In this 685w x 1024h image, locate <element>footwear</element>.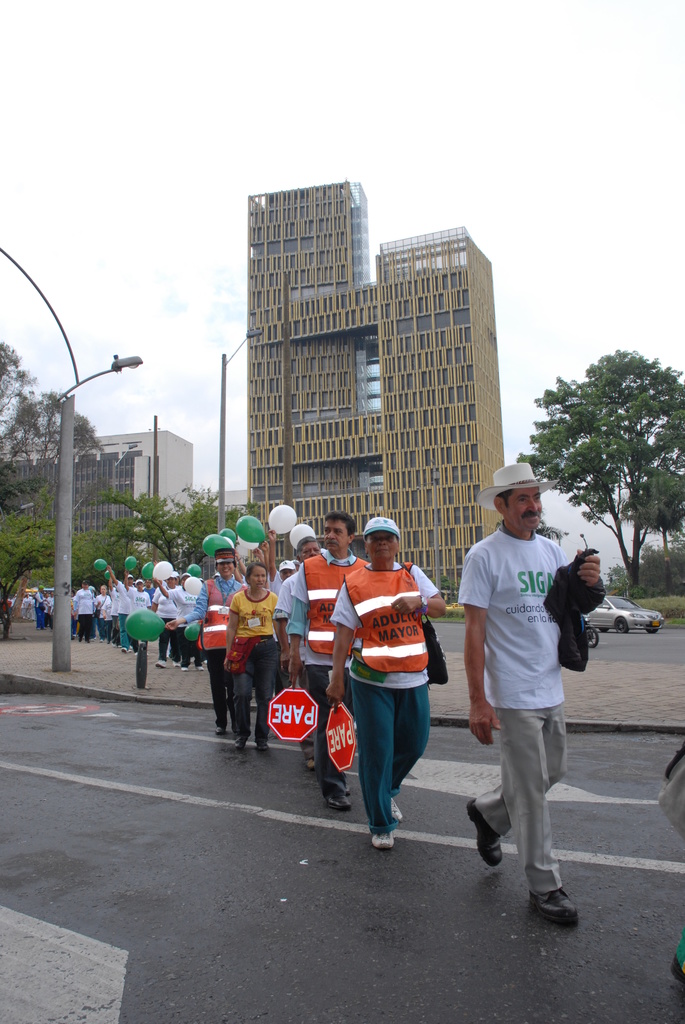
Bounding box: <region>22, 614, 34, 622</region>.
